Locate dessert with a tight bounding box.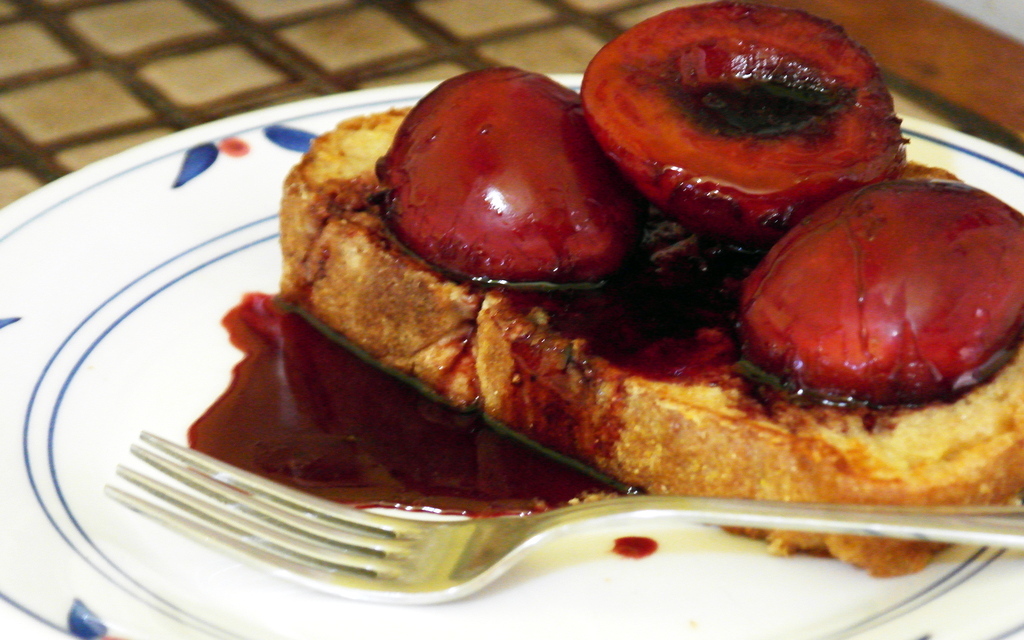
[x1=594, y1=6, x2=913, y2=248].
